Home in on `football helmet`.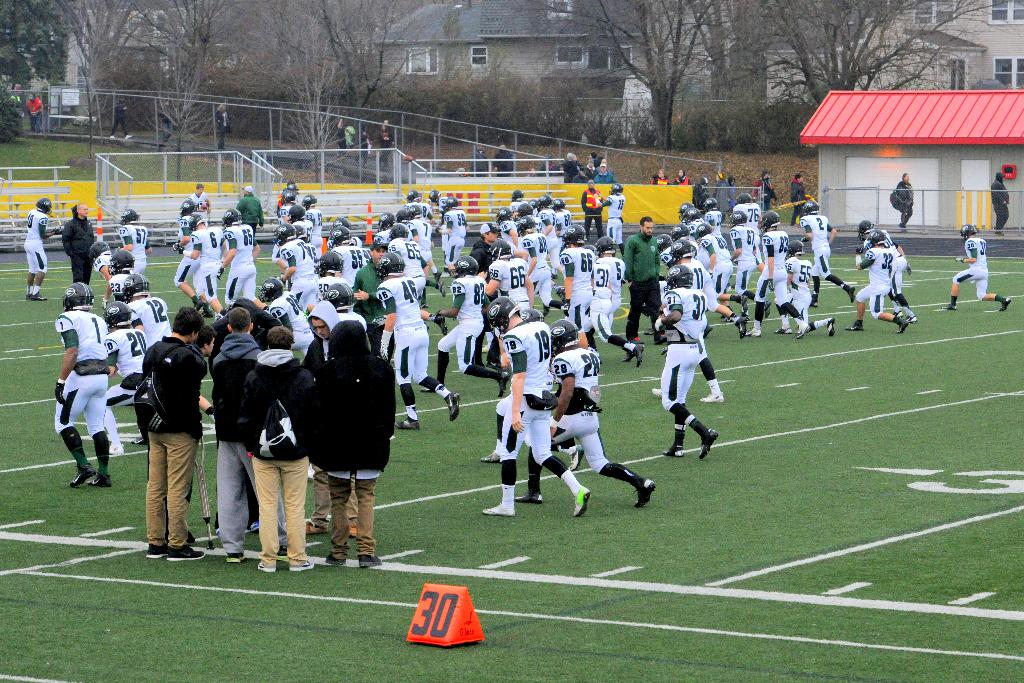
Homed in at <bbox>271, 223, 295, 252</bbox>.
